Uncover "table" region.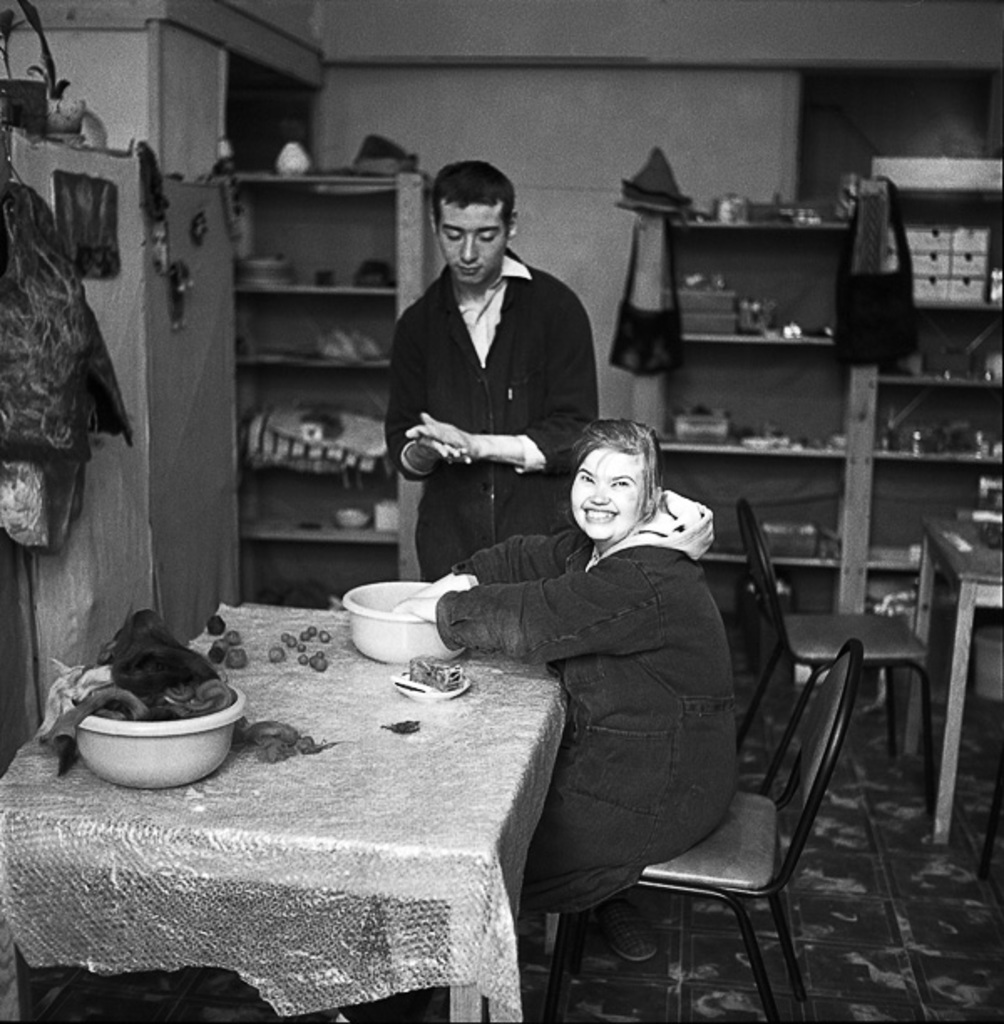
Uncovered: bbox(917, 517, 1002, 842).
